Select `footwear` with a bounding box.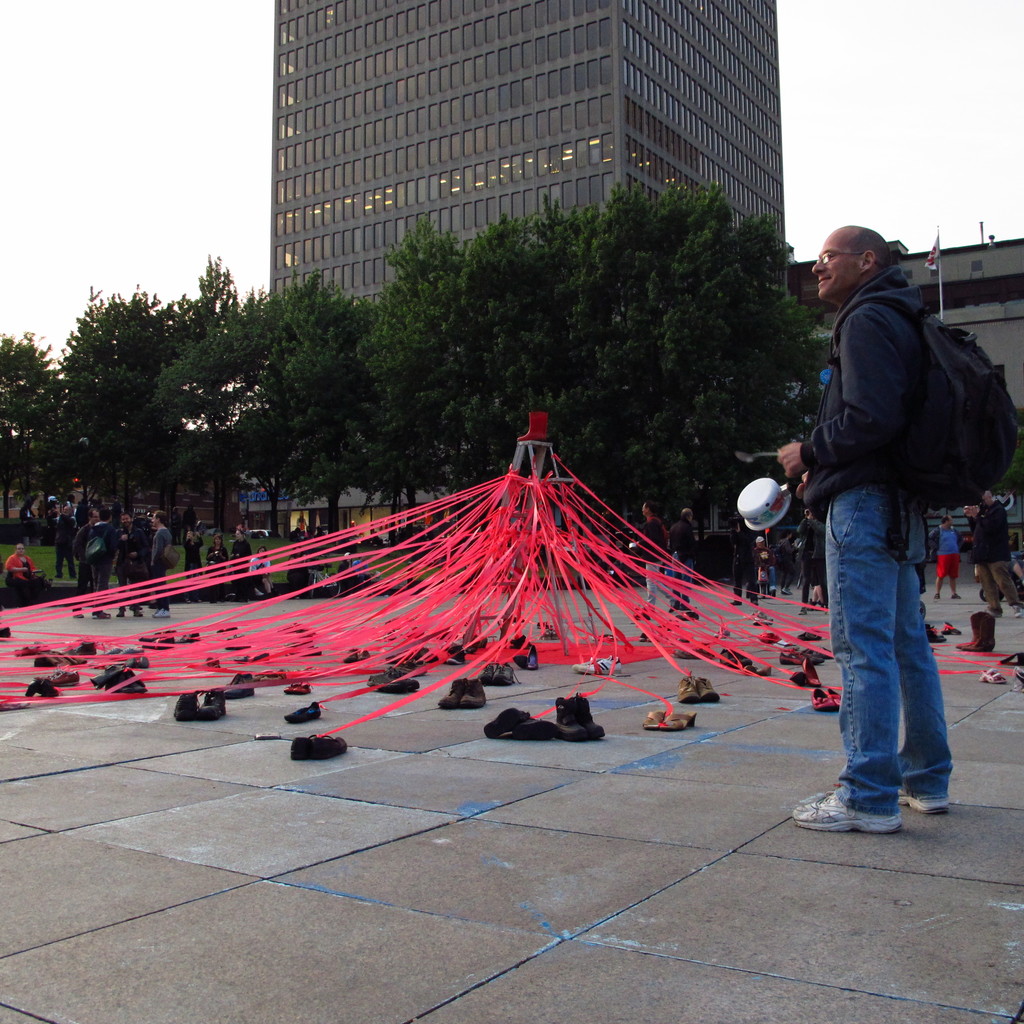
{"x1": 784, "y1": 641, "x2": 796, "y2": 671}.
